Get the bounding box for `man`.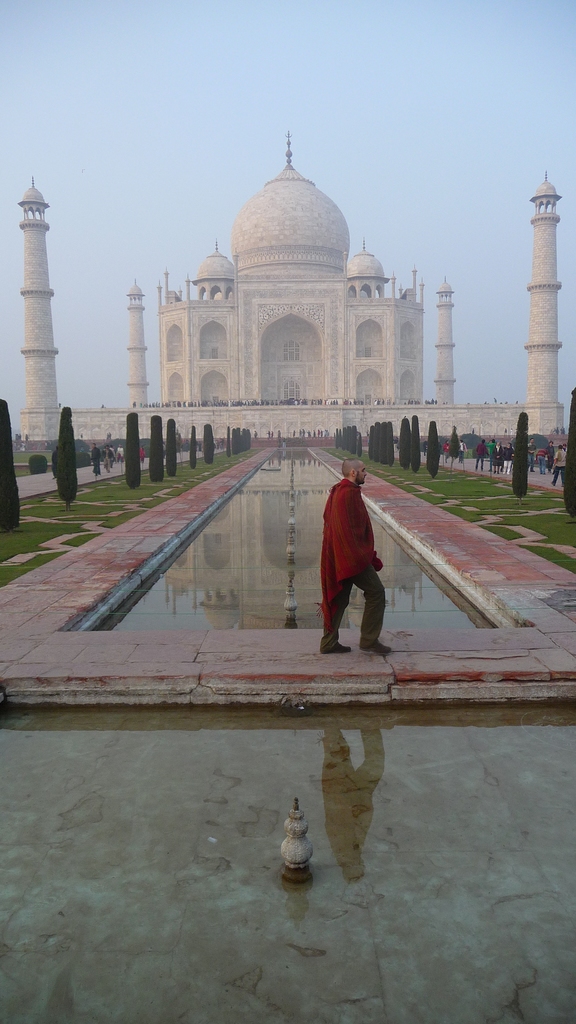
(307,454,388,660).
